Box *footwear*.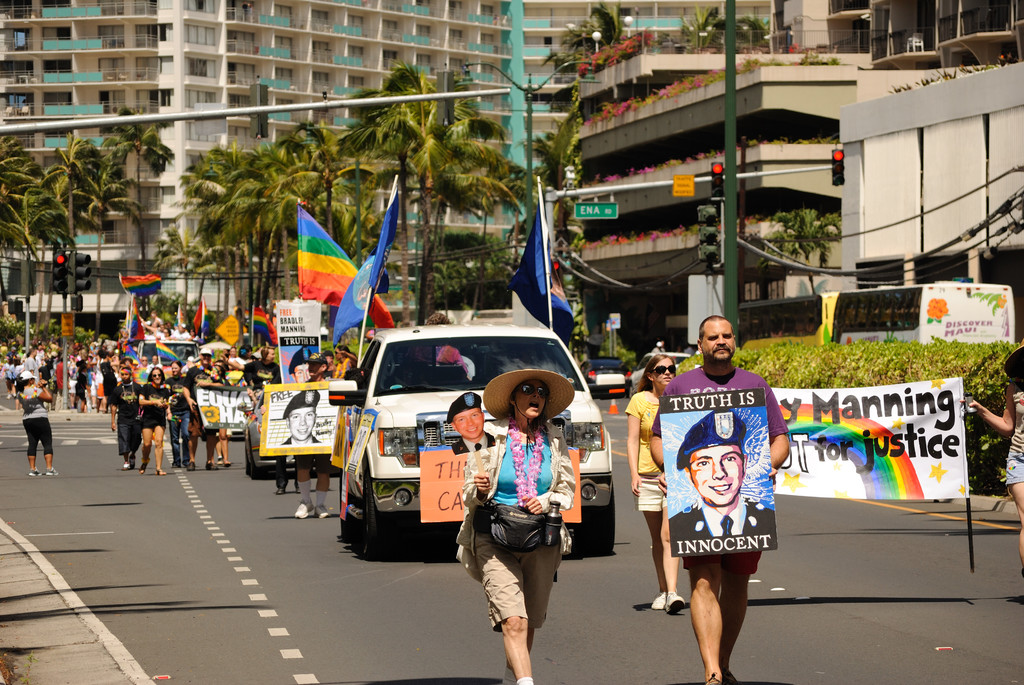
rect(295, 484, 299, 494).
